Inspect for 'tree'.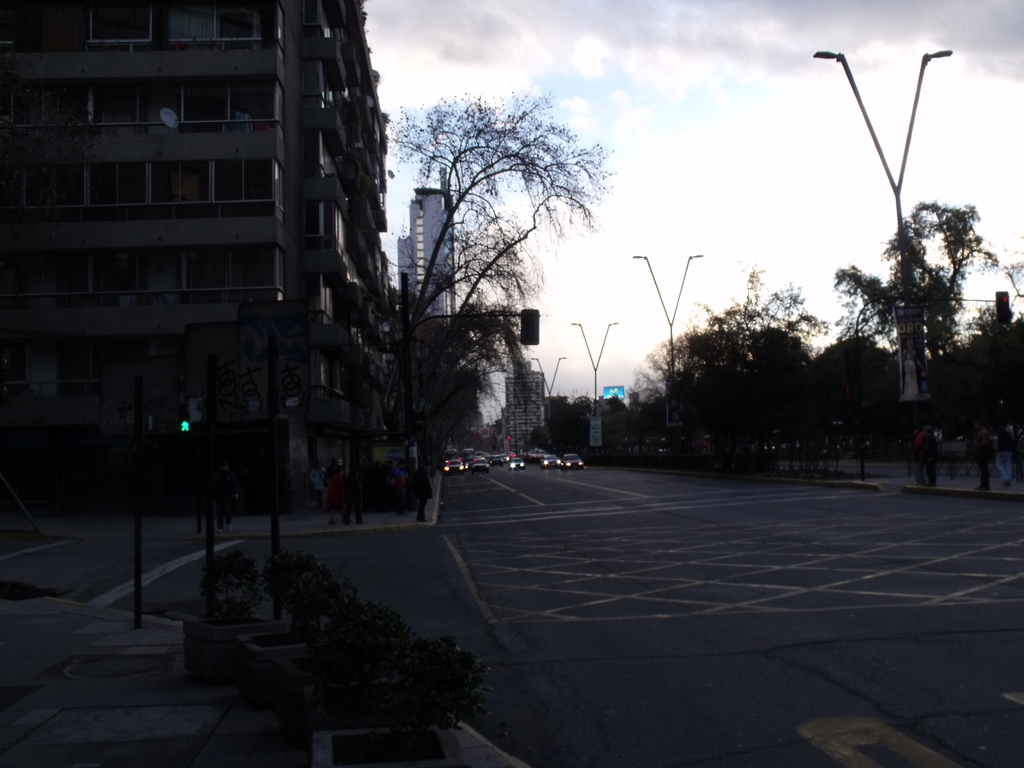
Inspection: rect(826, 197, 1012, 486).
